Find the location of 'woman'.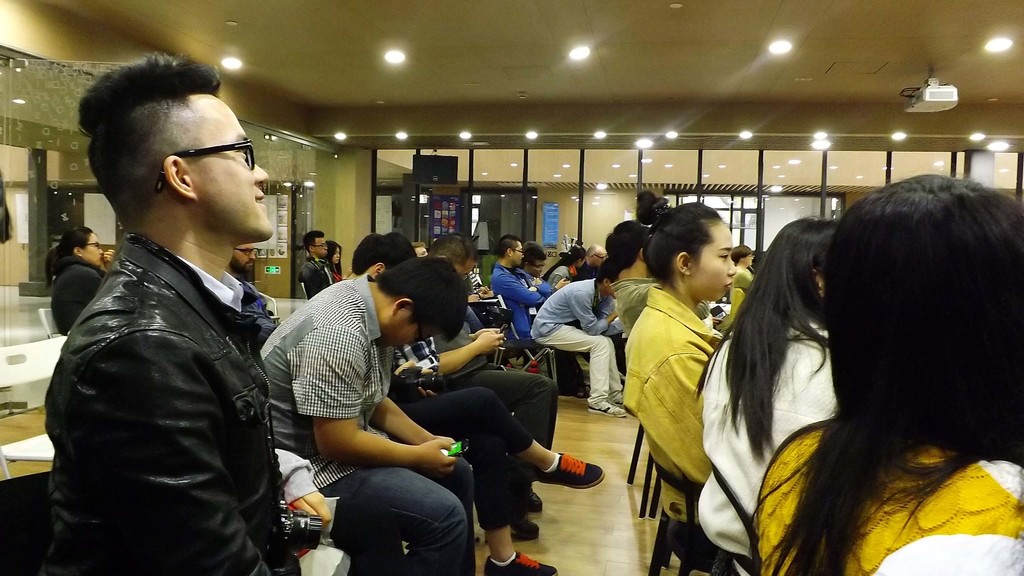
Location: select_region(42, 225, 119, 337).
